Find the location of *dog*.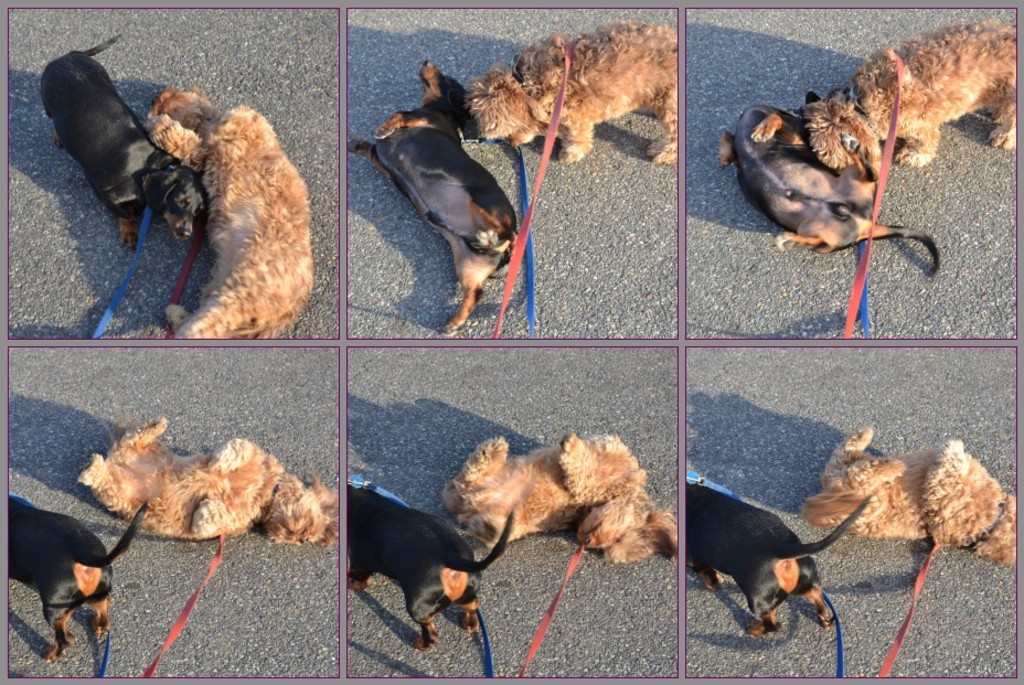
Location: (left=141, top=84, right=316, bottom=343).
